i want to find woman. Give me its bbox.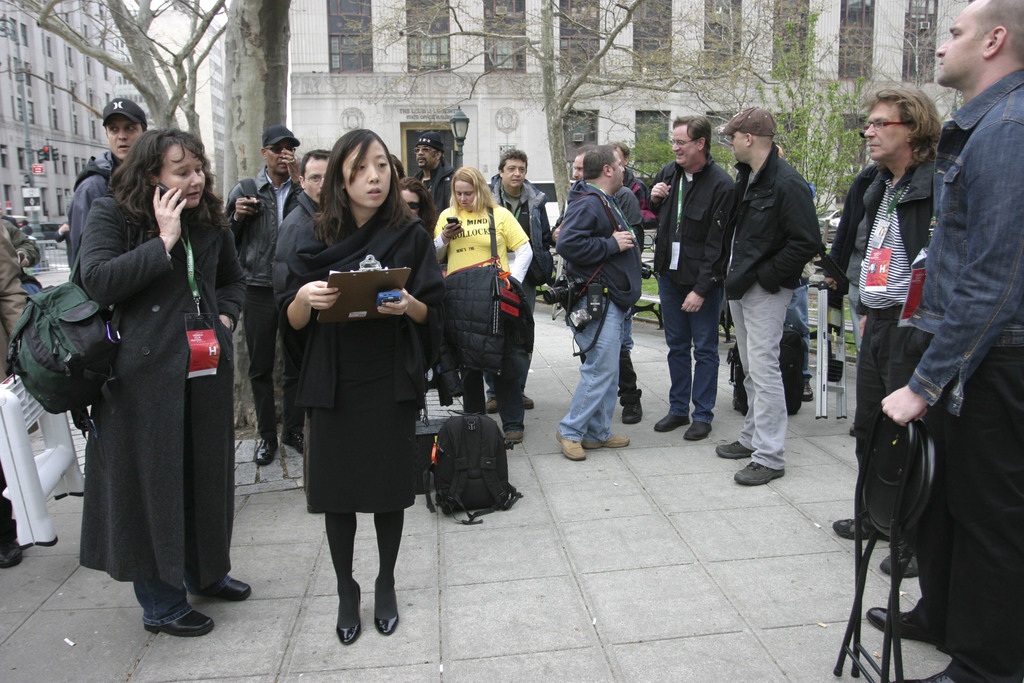
crop(433, 170, 537, 443).
